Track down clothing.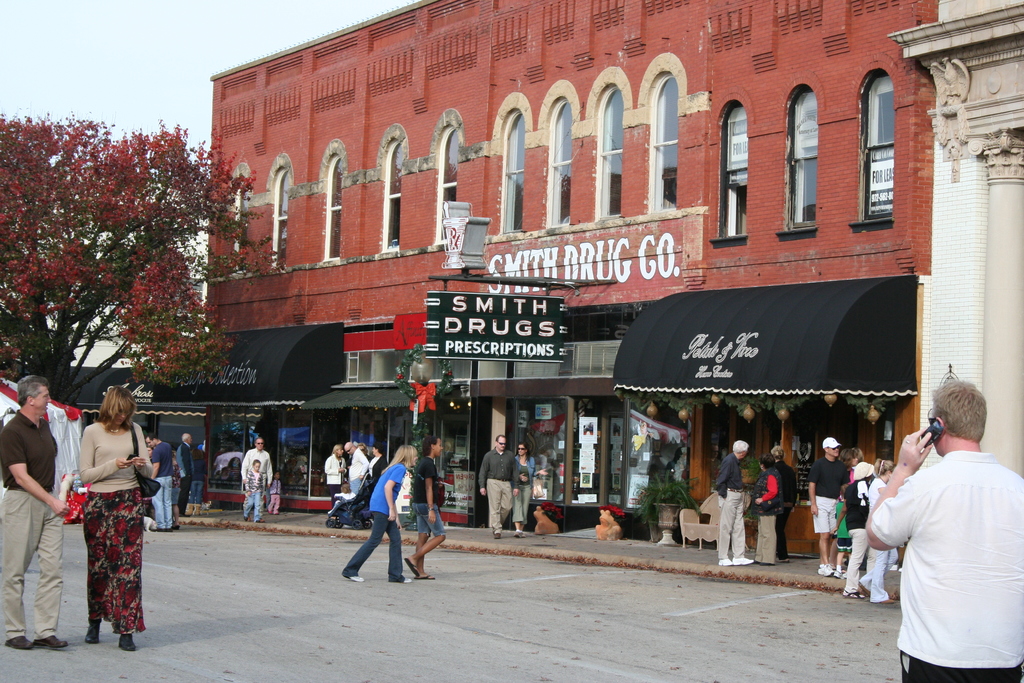
Tracked to BBox(478, 448, 520, 528).
